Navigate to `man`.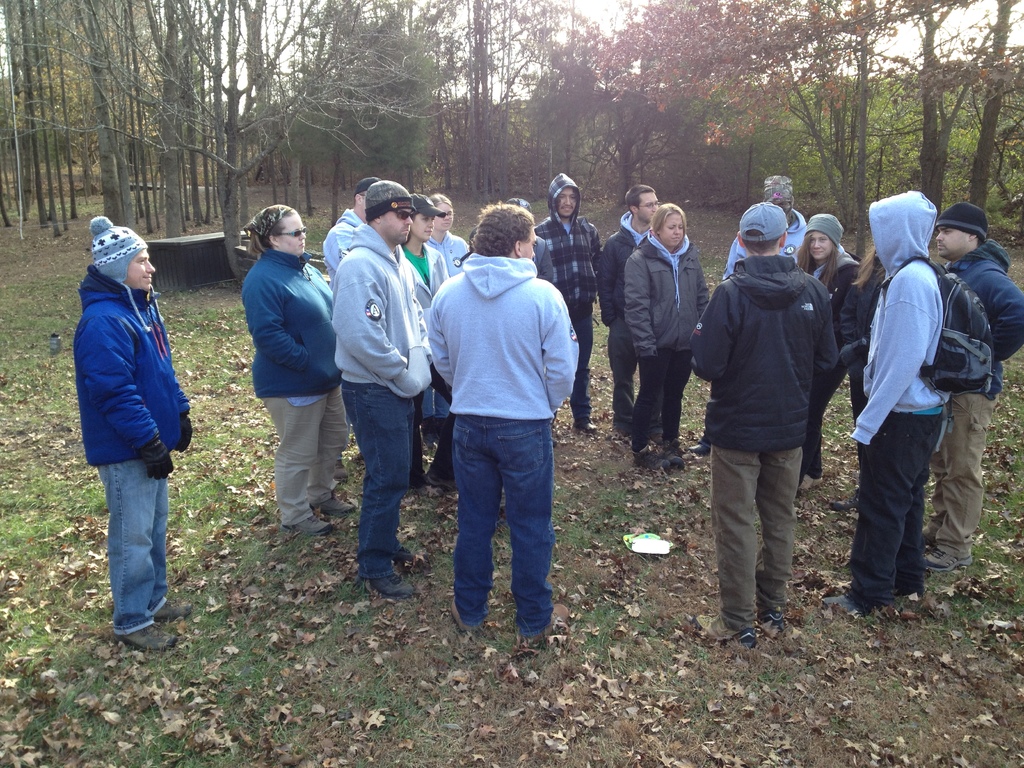
Navigation target: box(602, 182, 661, 420).
